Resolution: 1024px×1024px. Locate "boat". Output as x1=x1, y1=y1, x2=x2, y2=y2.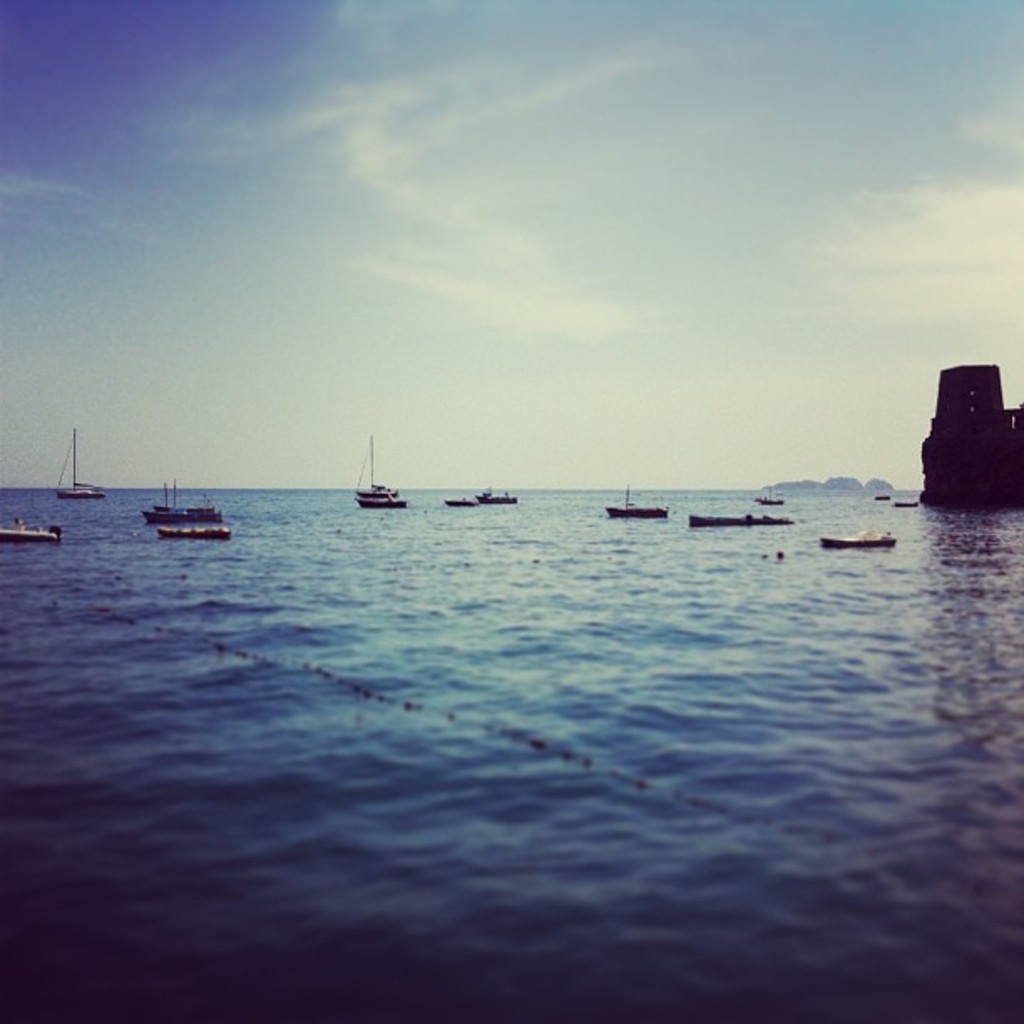
x1=606, y1=479, x2=673, y2=525.
